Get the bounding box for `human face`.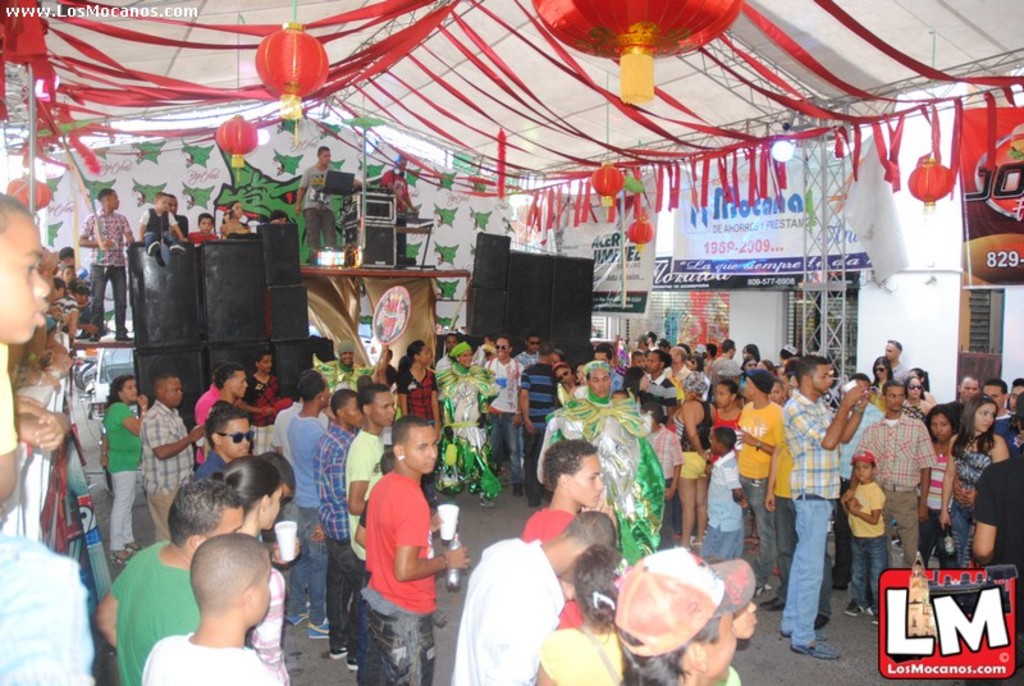
{"left": 325, "top": 383, "right": 332, "bottom": 403}.
